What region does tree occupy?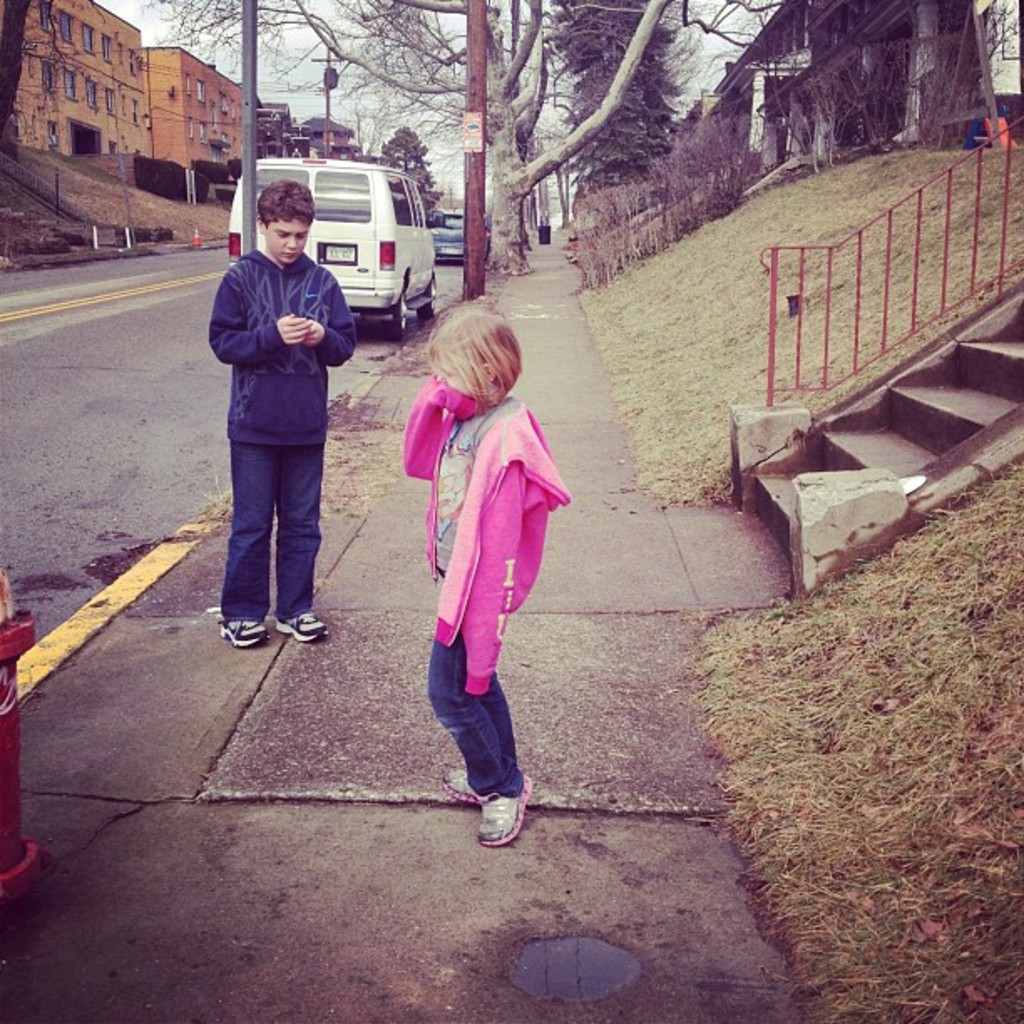
0, 0, 67, 134.
